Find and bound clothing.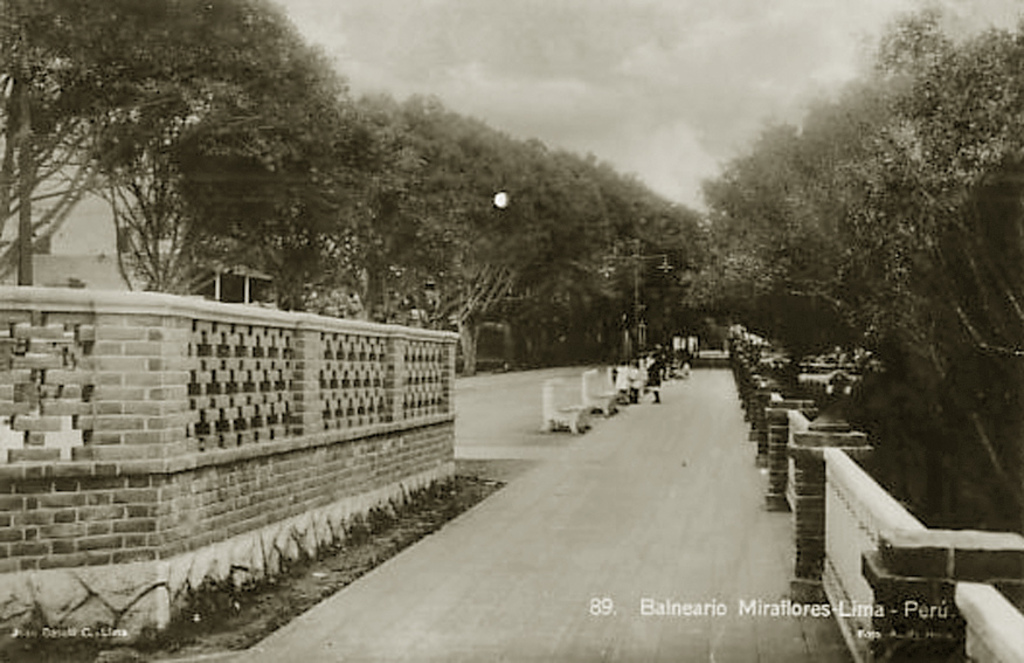
Bound: (644, 358, 662, 401).
